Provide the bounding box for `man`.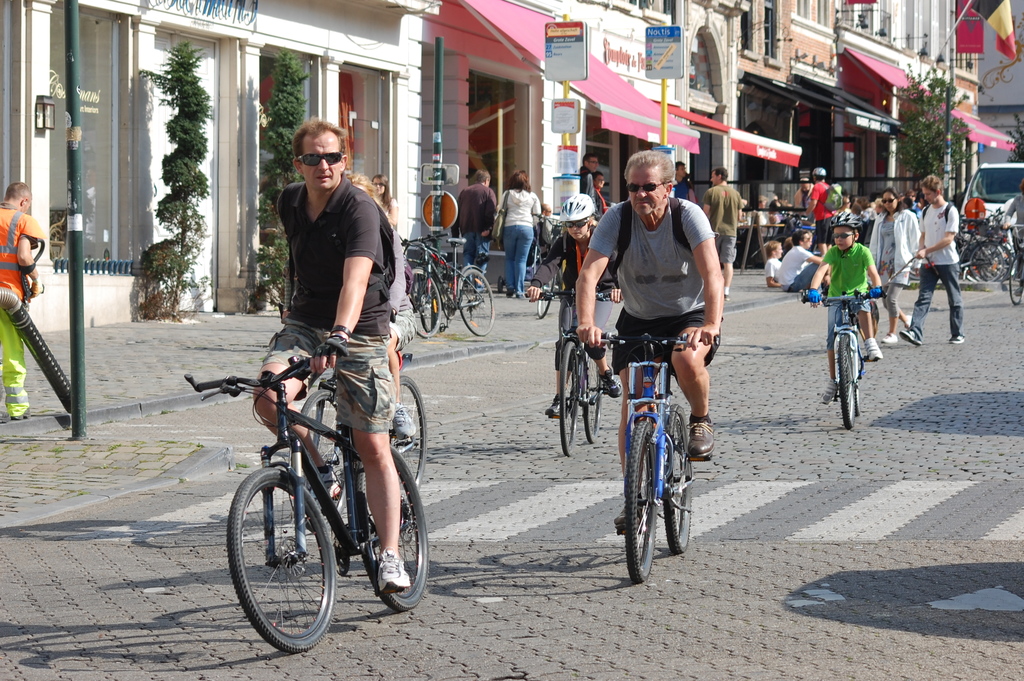
{"left": 0, "top": 179, "right": 42, "bottom": 422}.
